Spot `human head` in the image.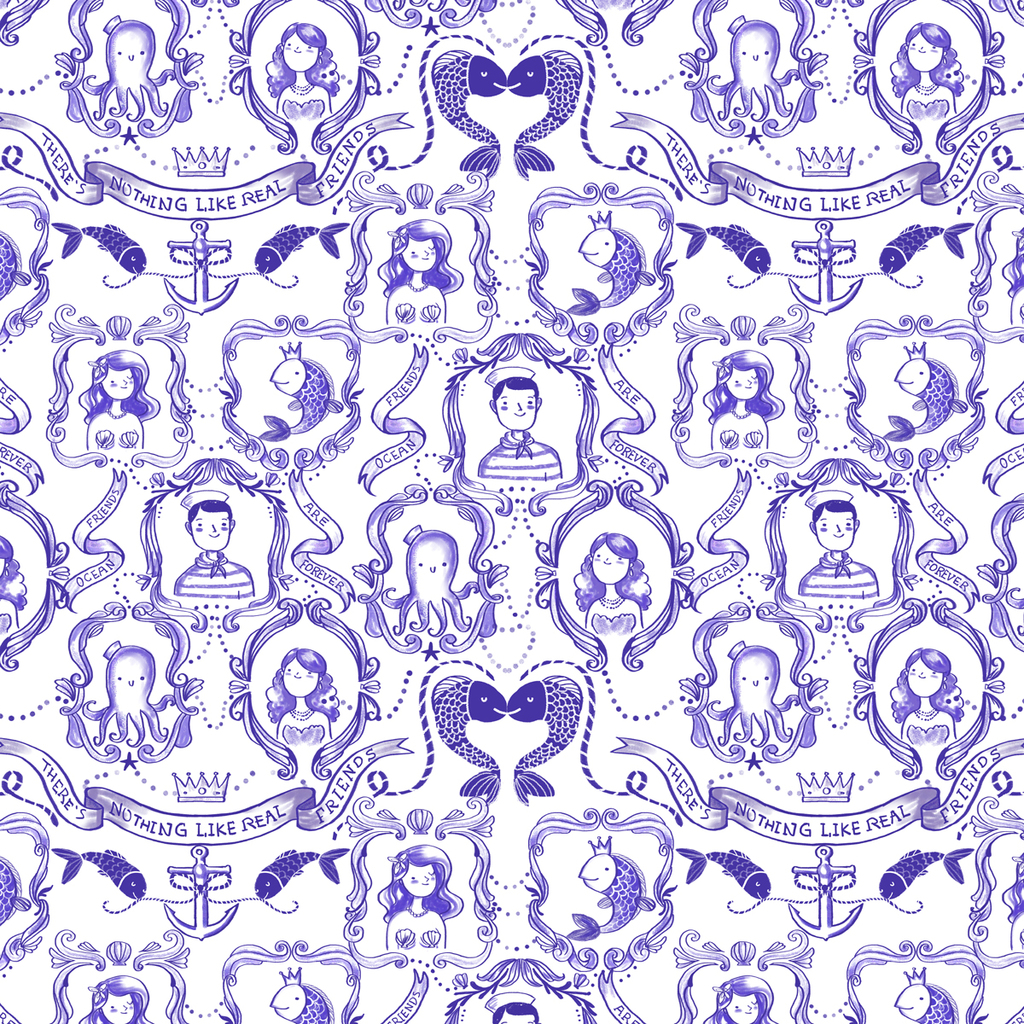
`human head` found at crop(723, 354, 762, 397).
